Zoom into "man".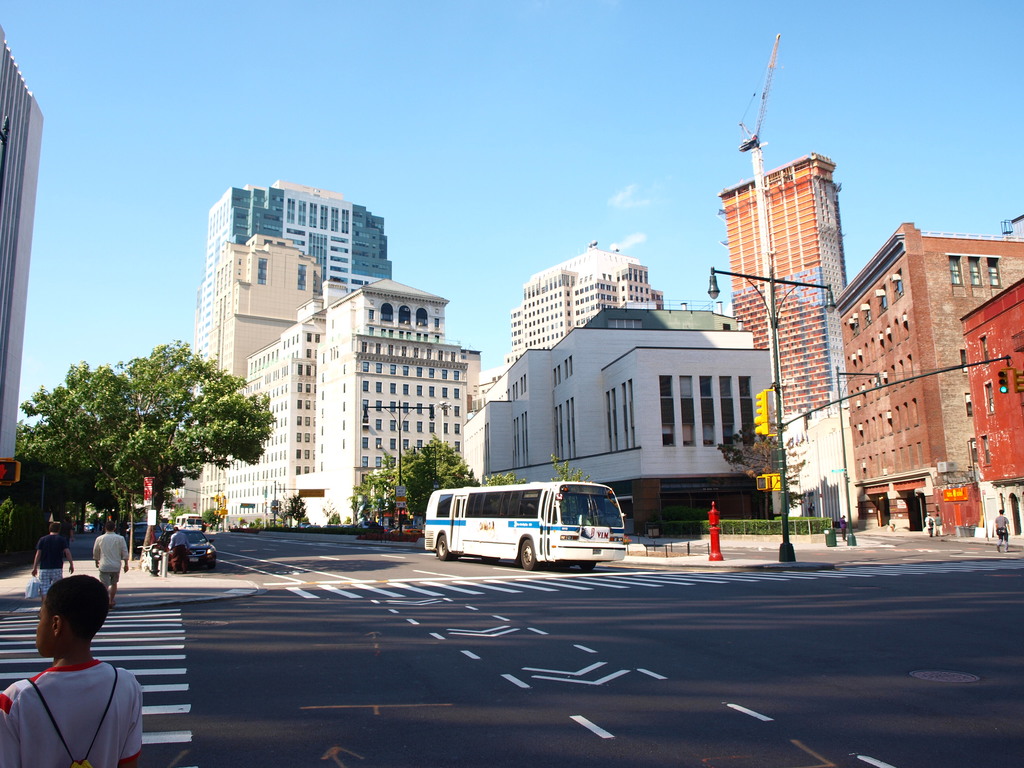
Zoom target: pyautogui.locateOnScreen(36, 574, 140, 751).
